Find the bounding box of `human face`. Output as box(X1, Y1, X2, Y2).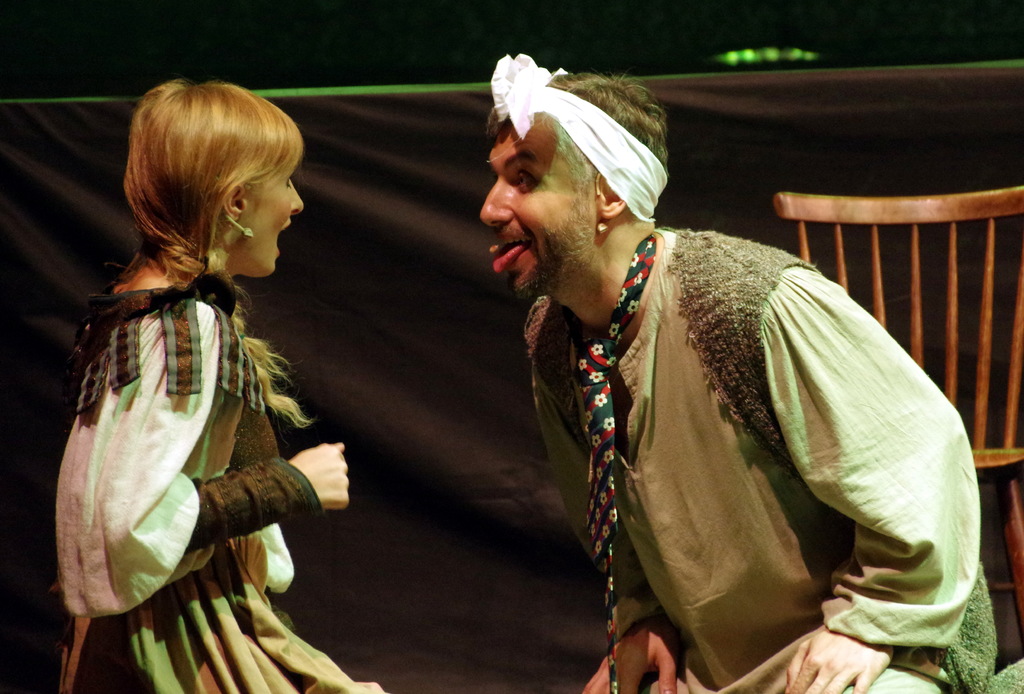
box(483, 111, 595, 294).
